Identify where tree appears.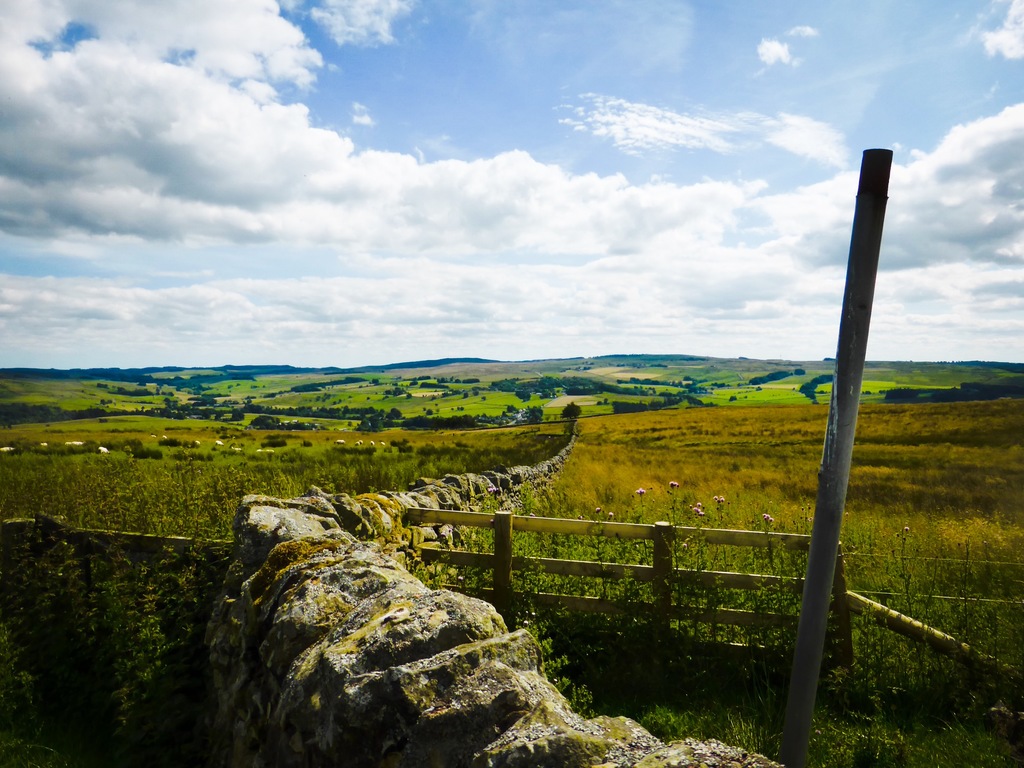
Appears at (left=525, top=405, right=547, bottom=429).
